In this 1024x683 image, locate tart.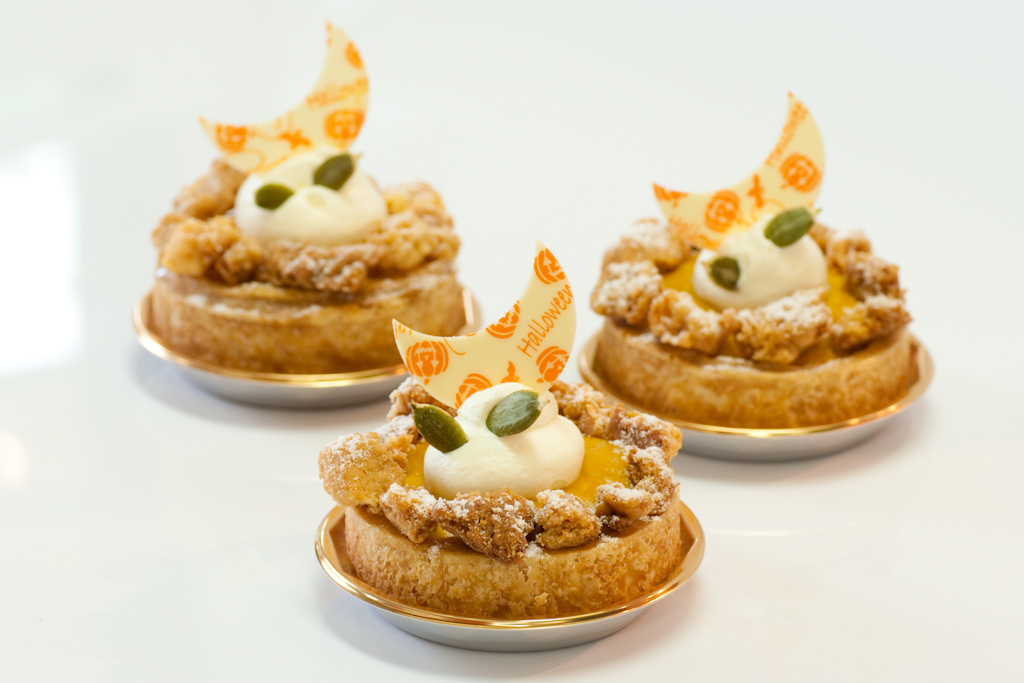
Bounding box: (585,82,926,426).
